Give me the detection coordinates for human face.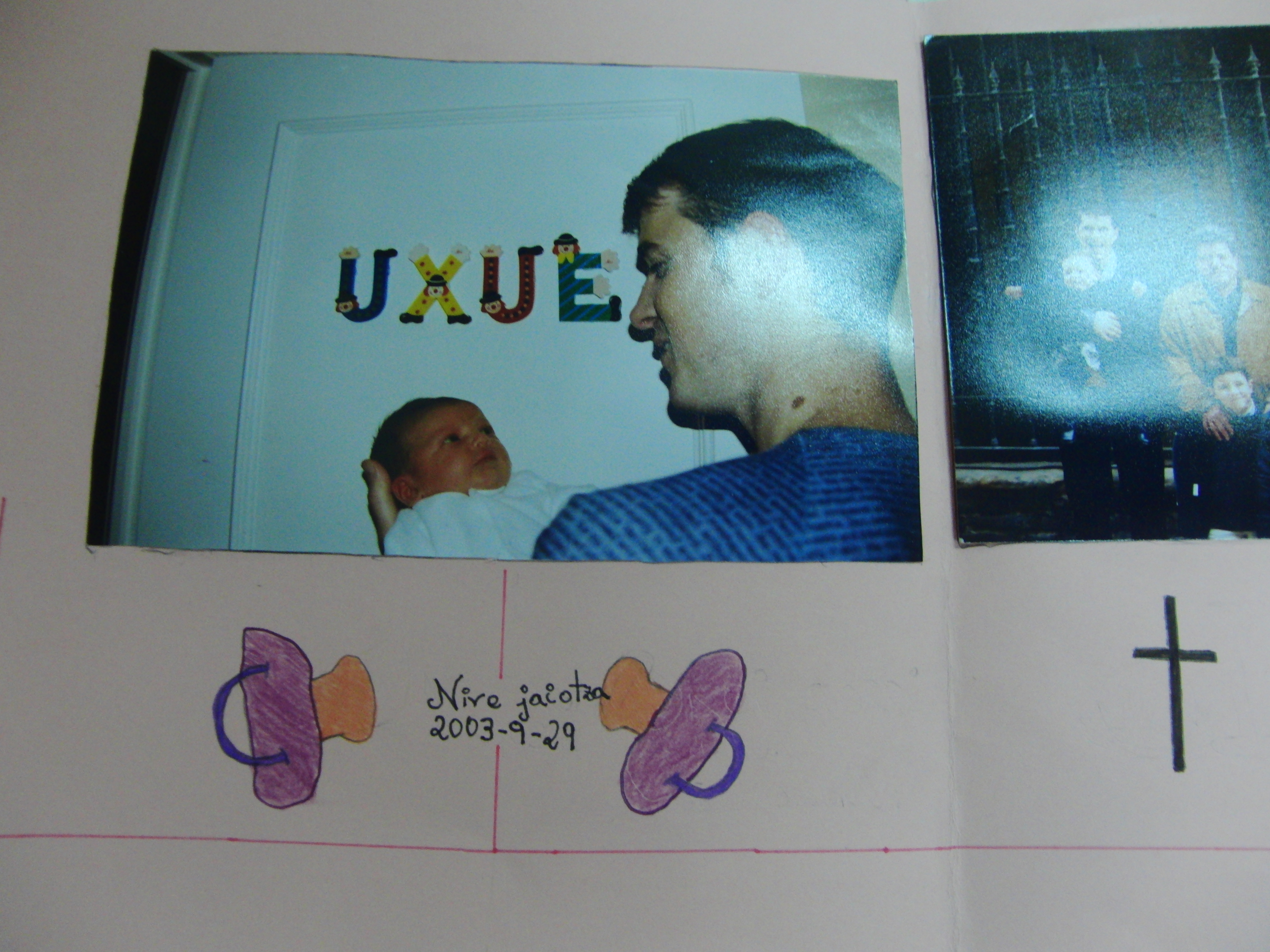
x1=218 y1=71 x2=258 y2=146.
